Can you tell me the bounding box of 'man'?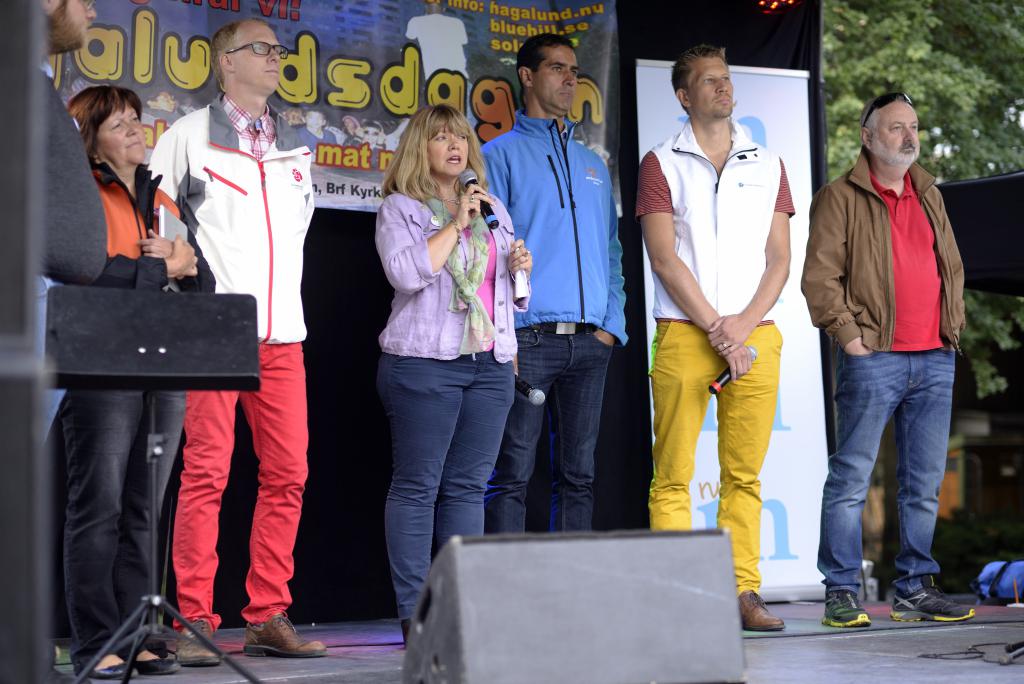
bbox=(649, 38, 813, 629).
